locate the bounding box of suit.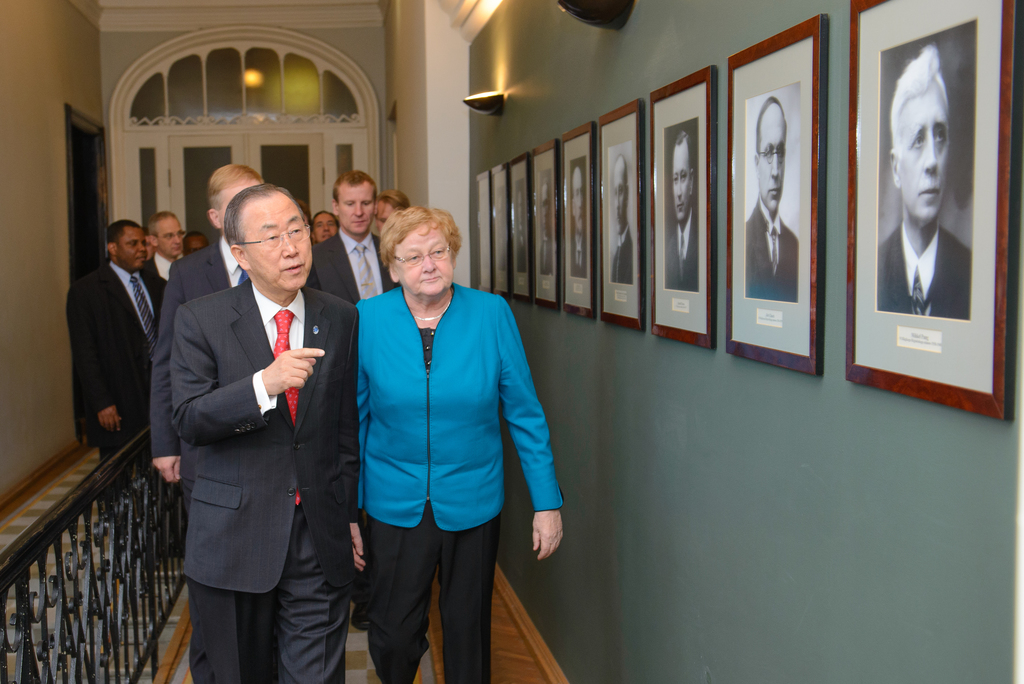
Bounding box: <bbox>141, 253, 189, 326</bbox>.
